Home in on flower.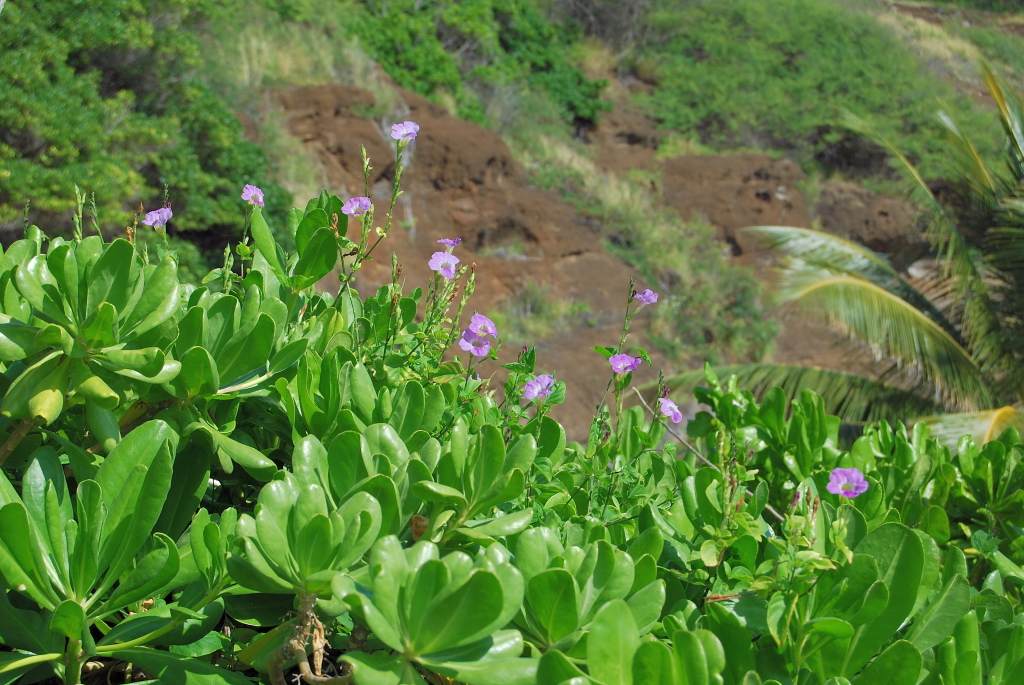
Homed in at 658, 394, 681, 422.
